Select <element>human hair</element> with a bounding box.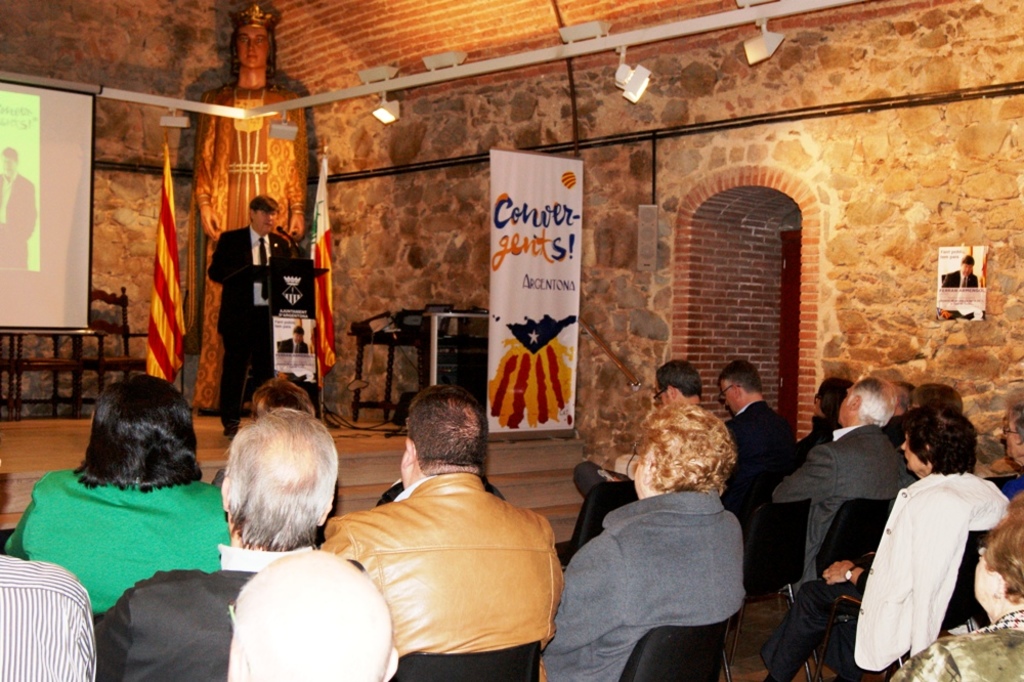
(246, 190, 282, 212).
